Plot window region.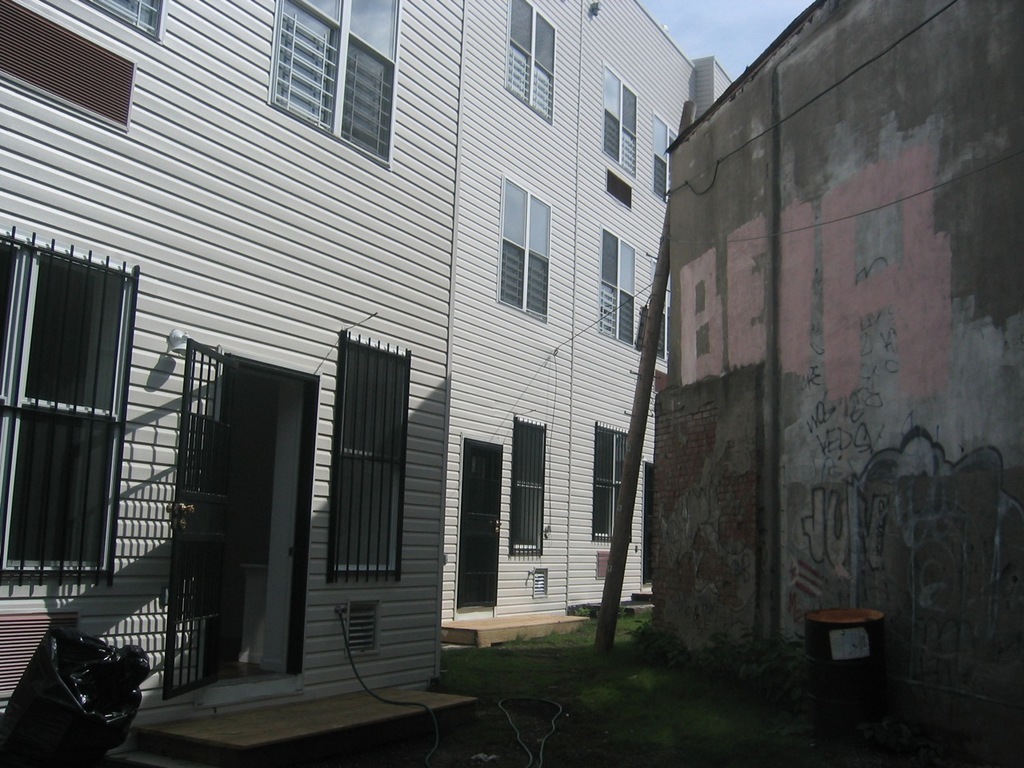
Plotted at box(502, 176, 559, 330).
